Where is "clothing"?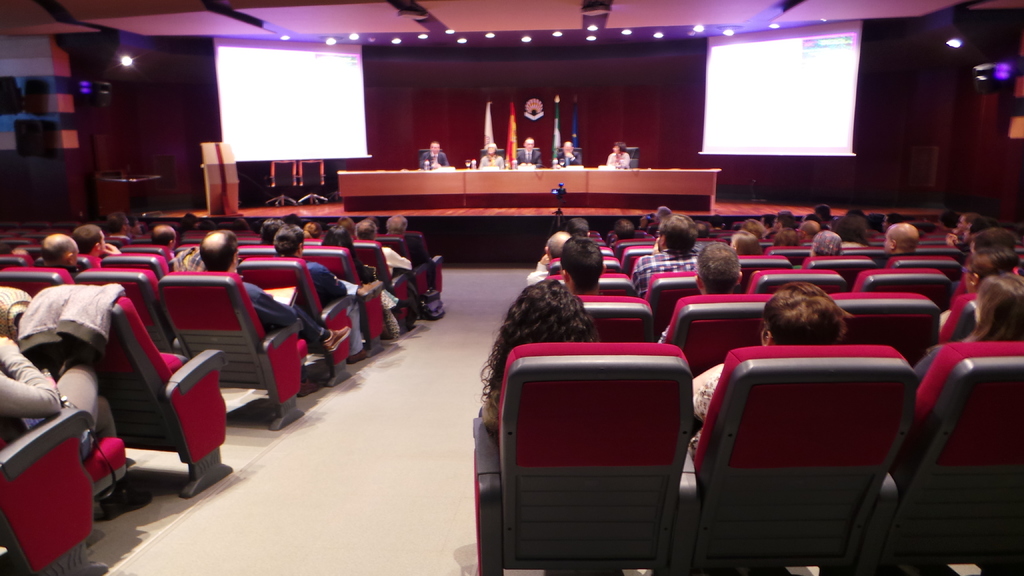
Rect(241, 283, 332, 351).
